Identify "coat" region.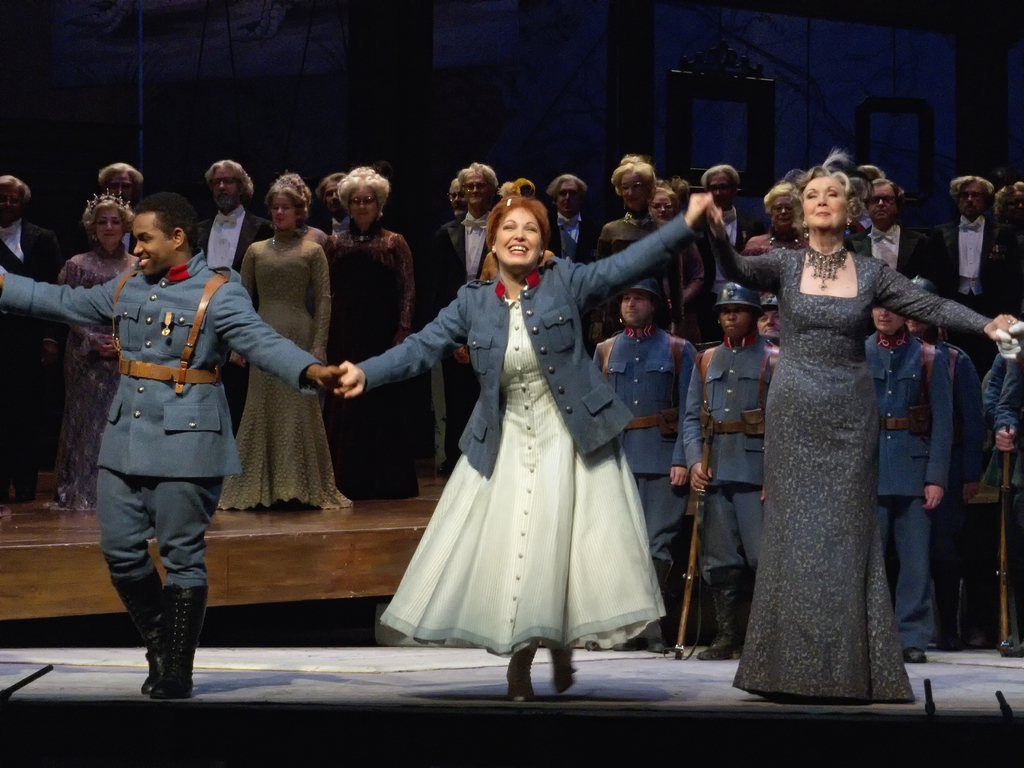
Region: bbox=[923, 213, 1001, 317].
